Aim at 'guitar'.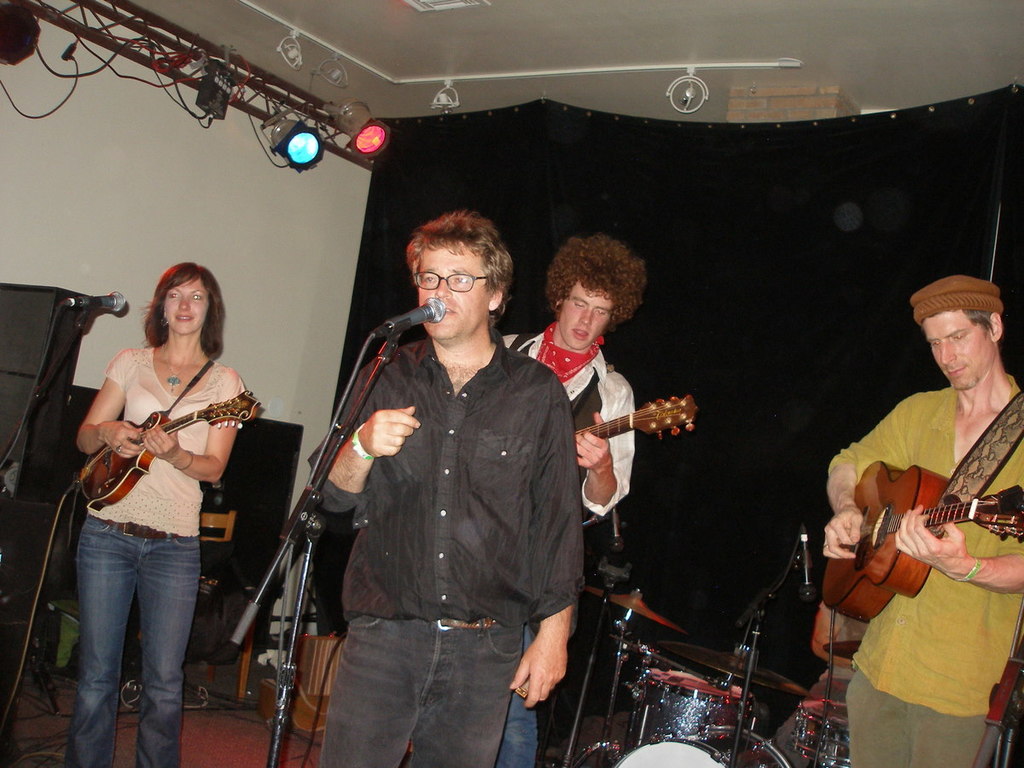
Aimed at detection(552, 389, 701, 459).
